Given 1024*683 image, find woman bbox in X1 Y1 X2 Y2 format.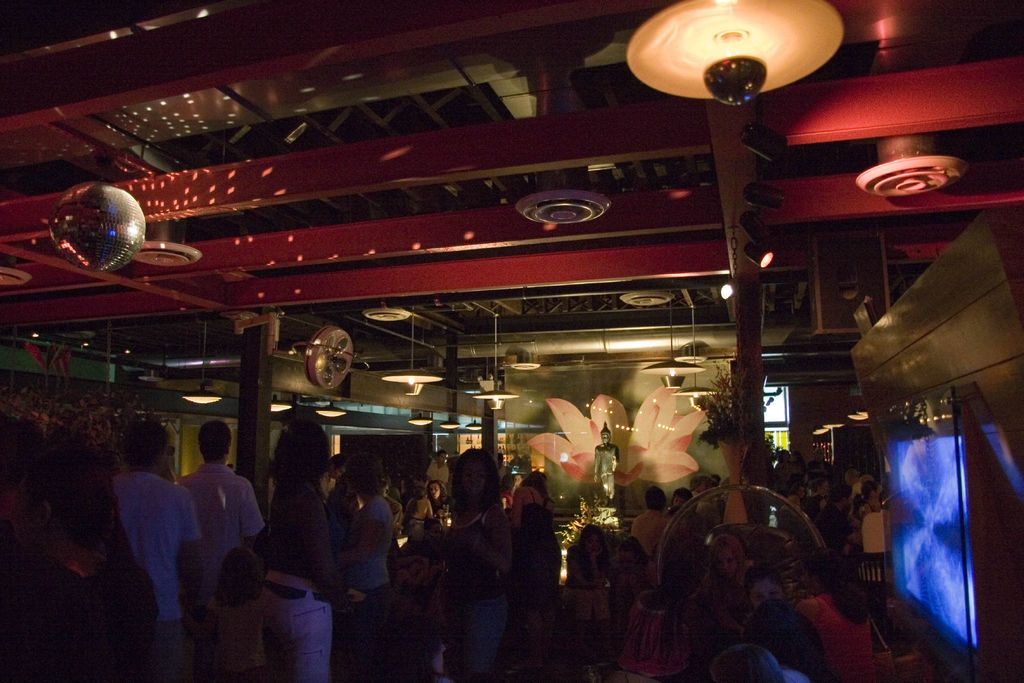
793 541 878 682.
